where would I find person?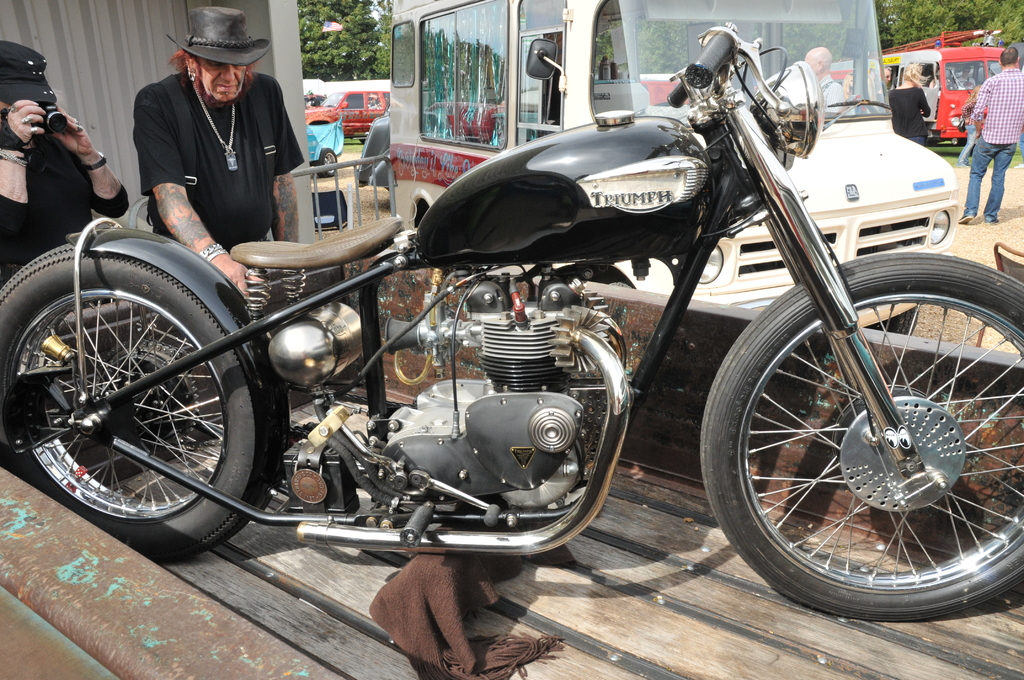
At <bbox>958, 41, 1023, 227</bbox>.
